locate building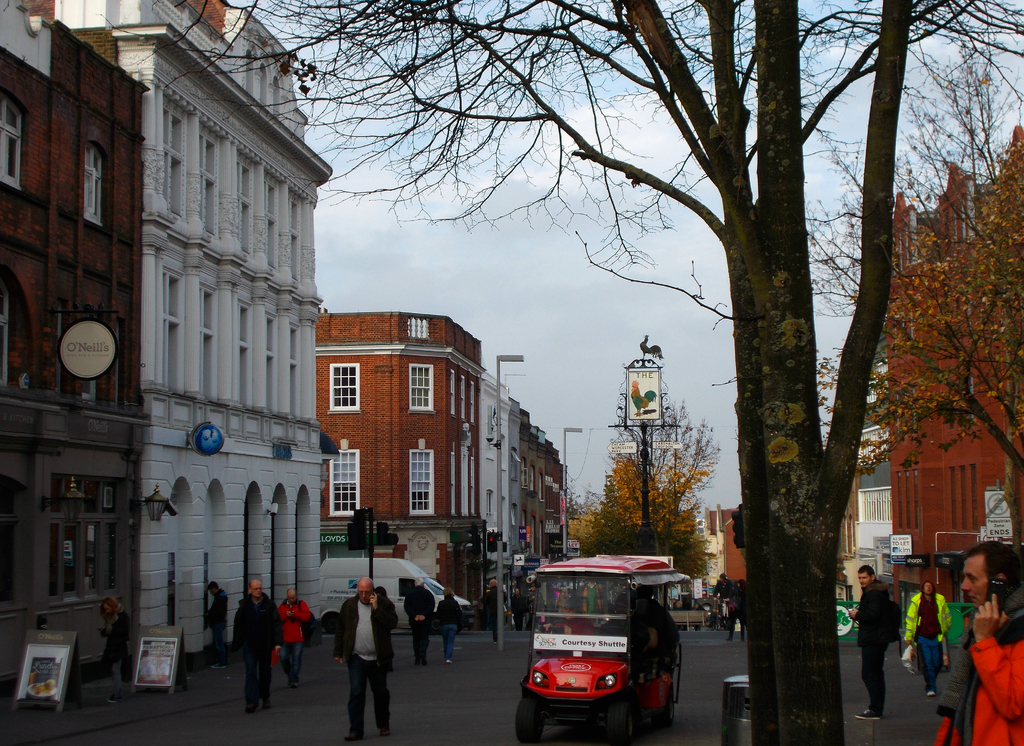
Rect(896, 124, 1023, 610)
